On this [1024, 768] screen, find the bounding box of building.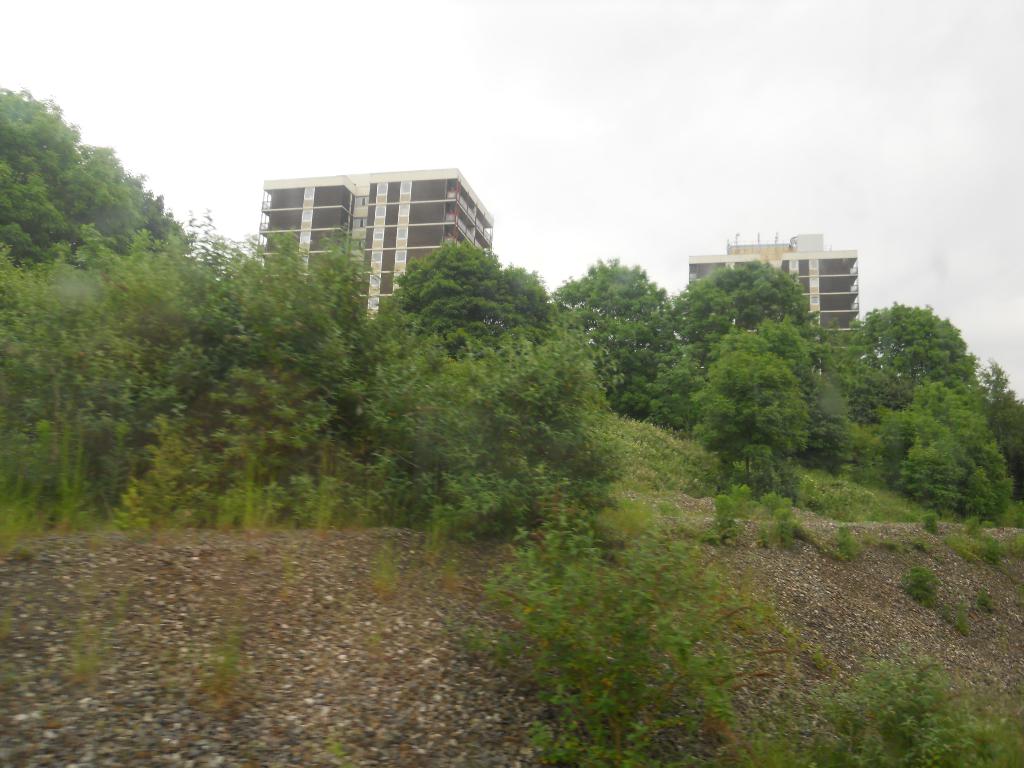
Bounding box: [x1=687, y1=229, x2=858, y2=363].
